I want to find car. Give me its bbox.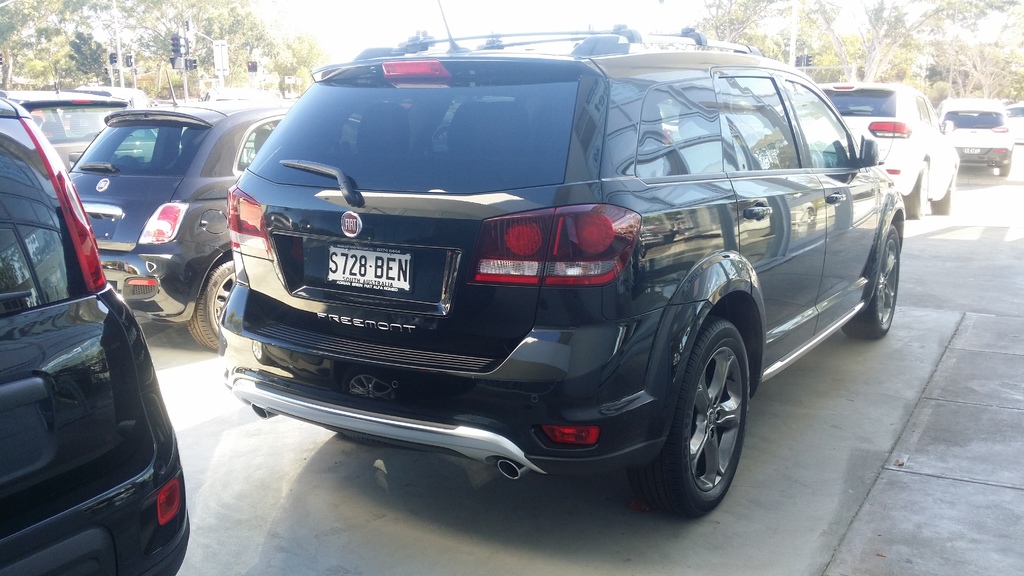
(x1=68, y1=67, x2=292, y2=355).
